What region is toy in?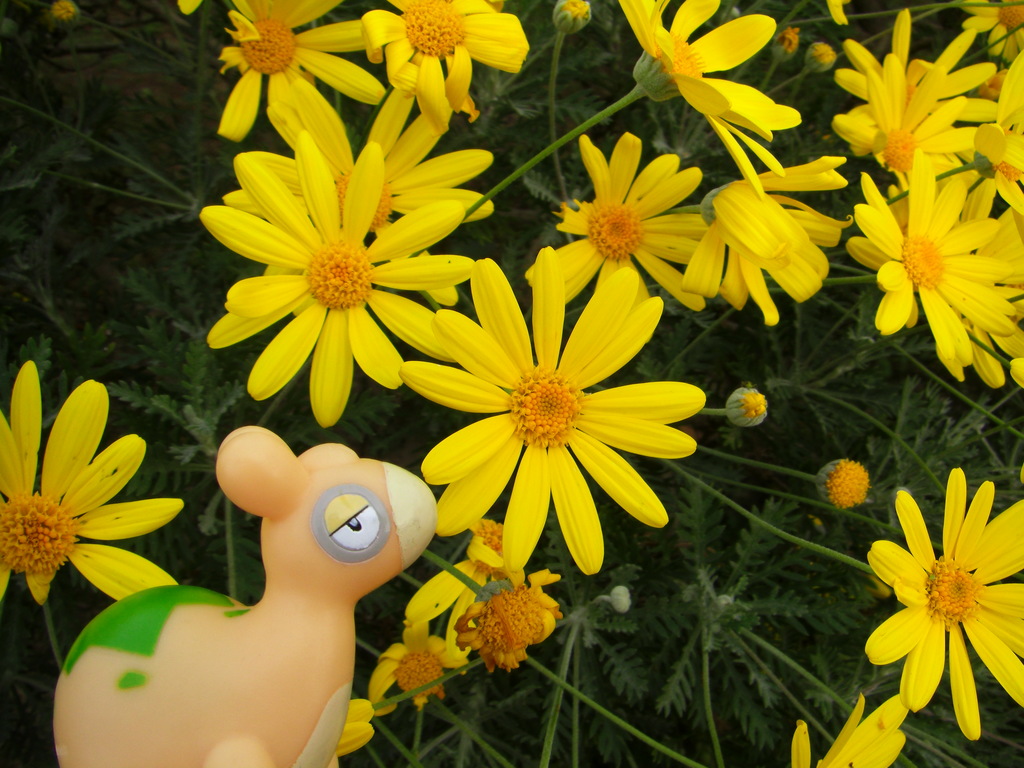
detection(60, 431, 428, 751).
